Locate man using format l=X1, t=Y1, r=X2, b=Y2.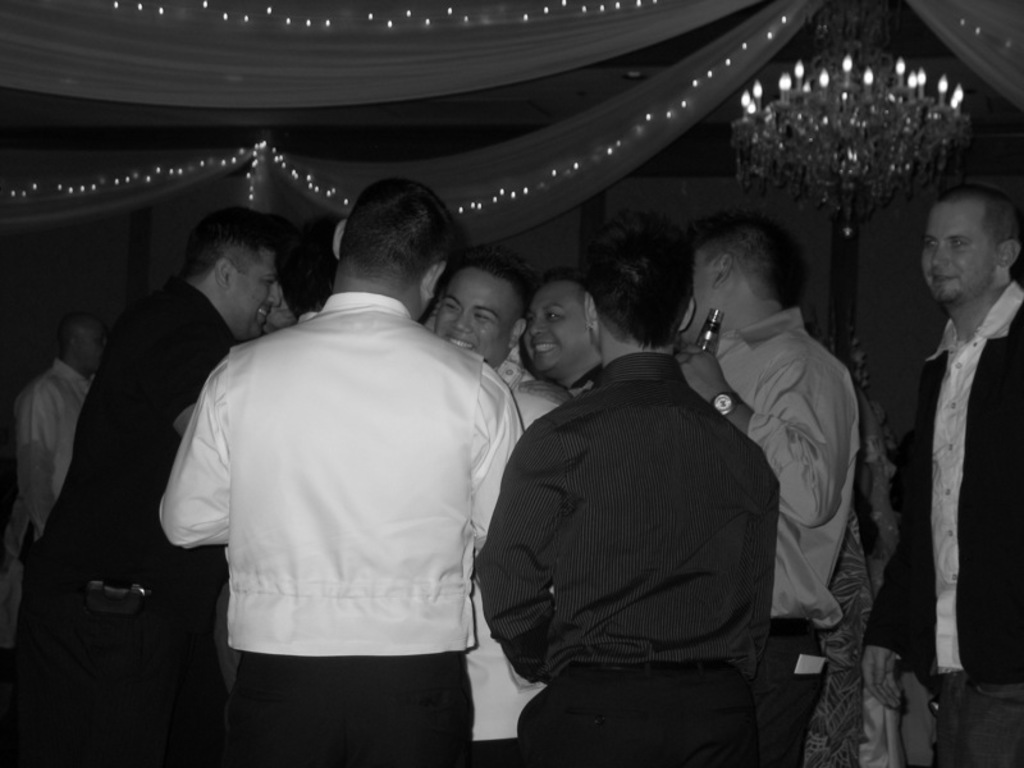
l=883, t=159, r=1023, b=767.
